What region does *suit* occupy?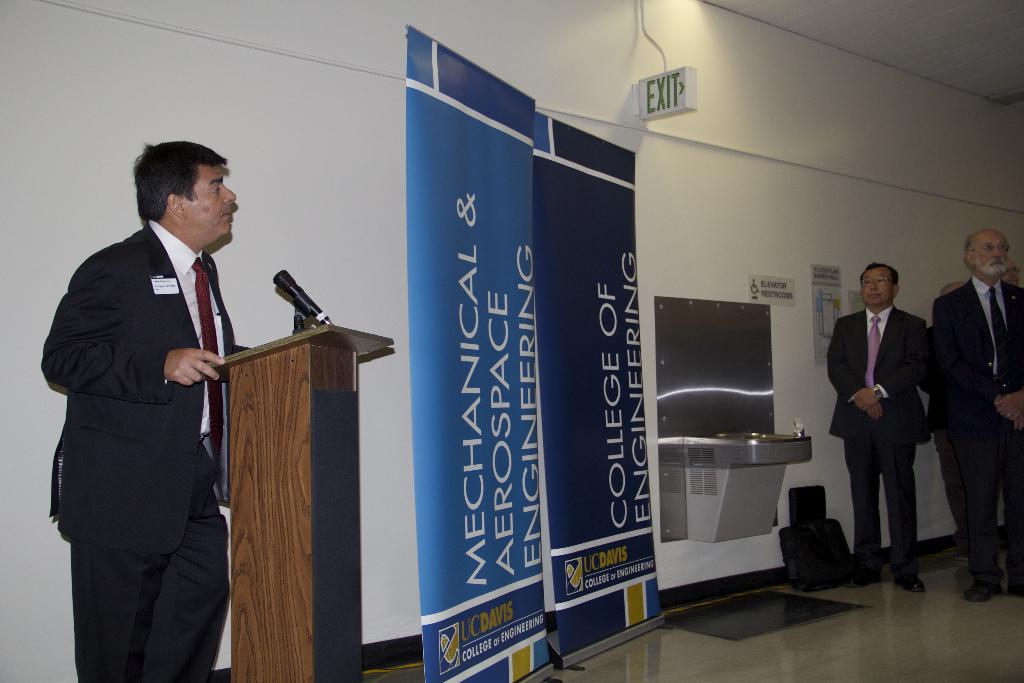
[841, 263, 948, 582].
